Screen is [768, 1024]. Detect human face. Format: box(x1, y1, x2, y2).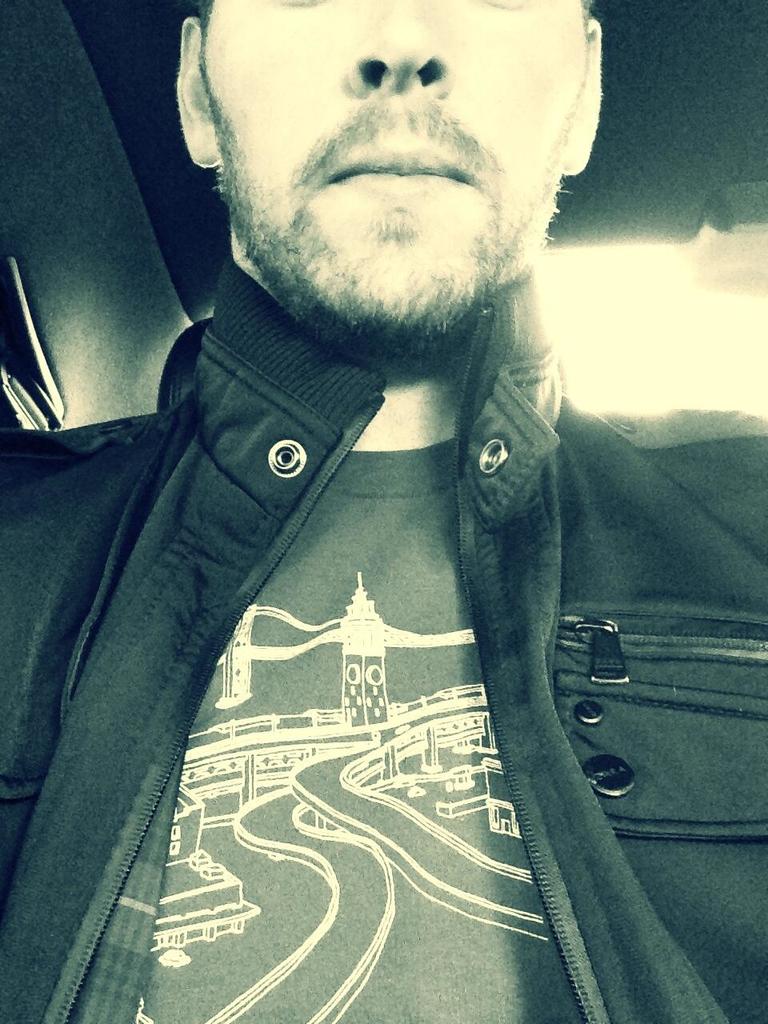
box(193, 0, 586, 327).
